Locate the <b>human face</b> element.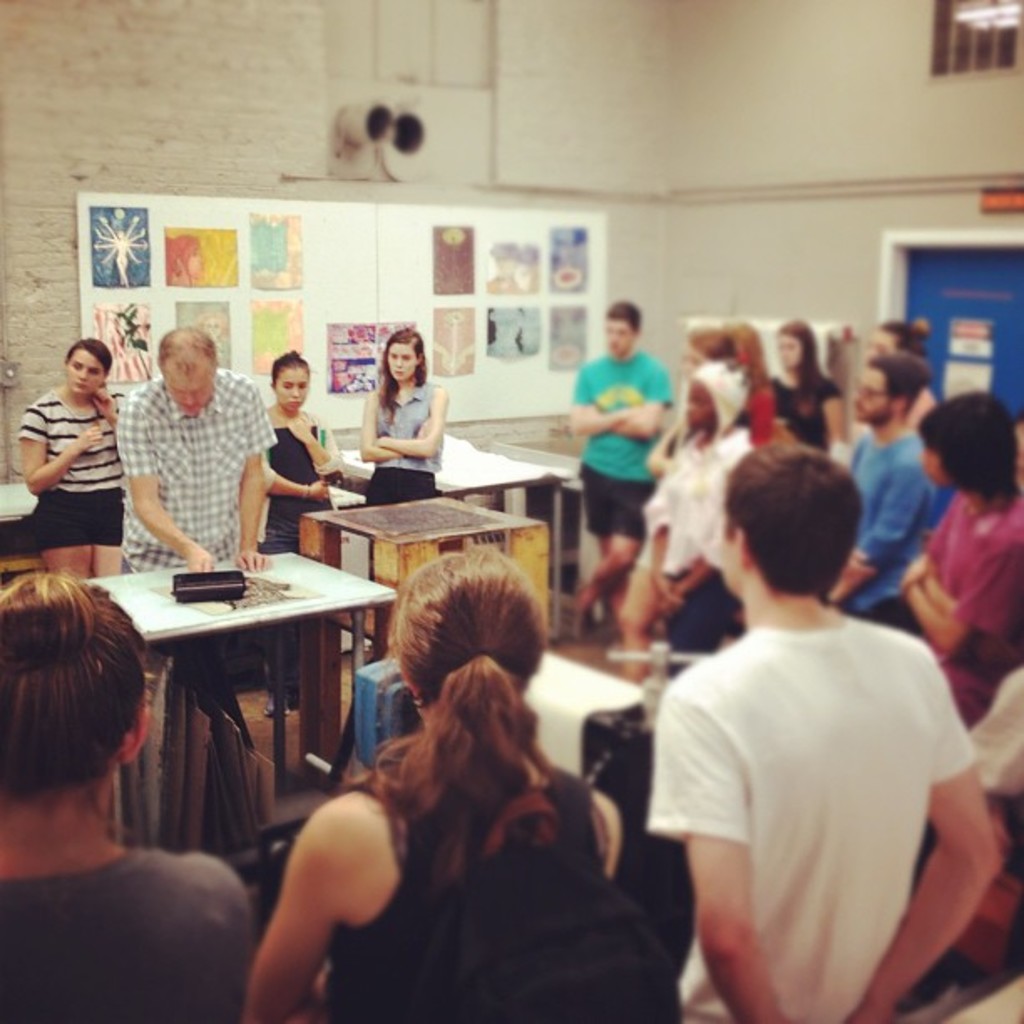
Element bbox: (274, 366, 306, 412).
